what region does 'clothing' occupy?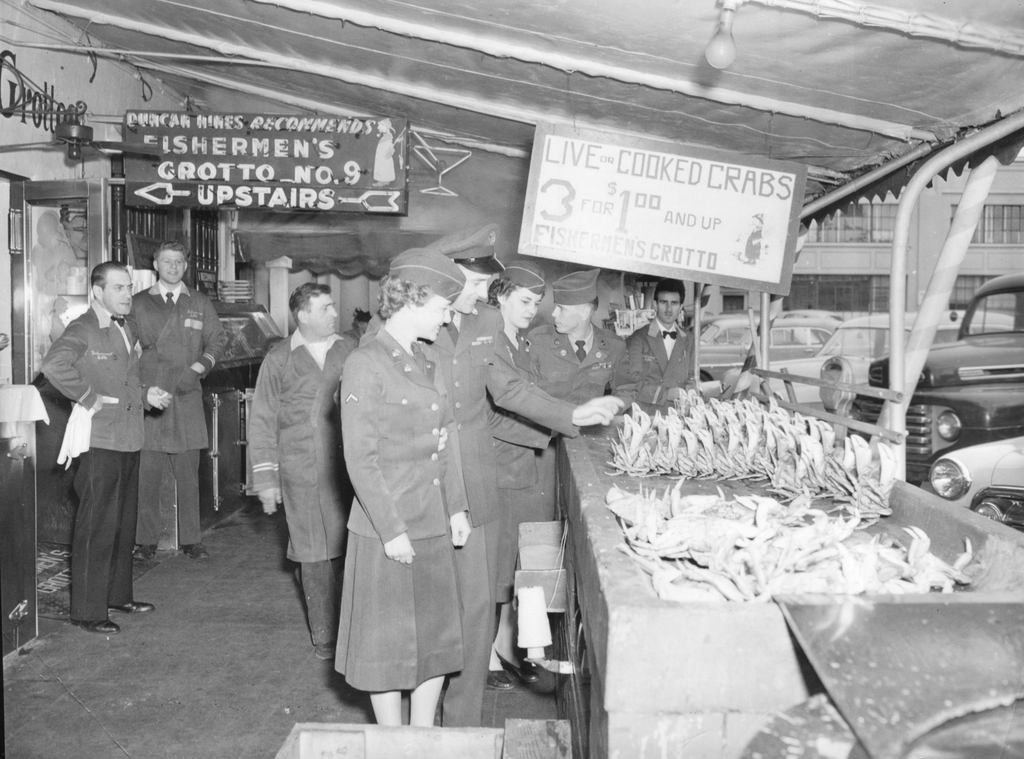
locate(584, 301, 704, 406).
